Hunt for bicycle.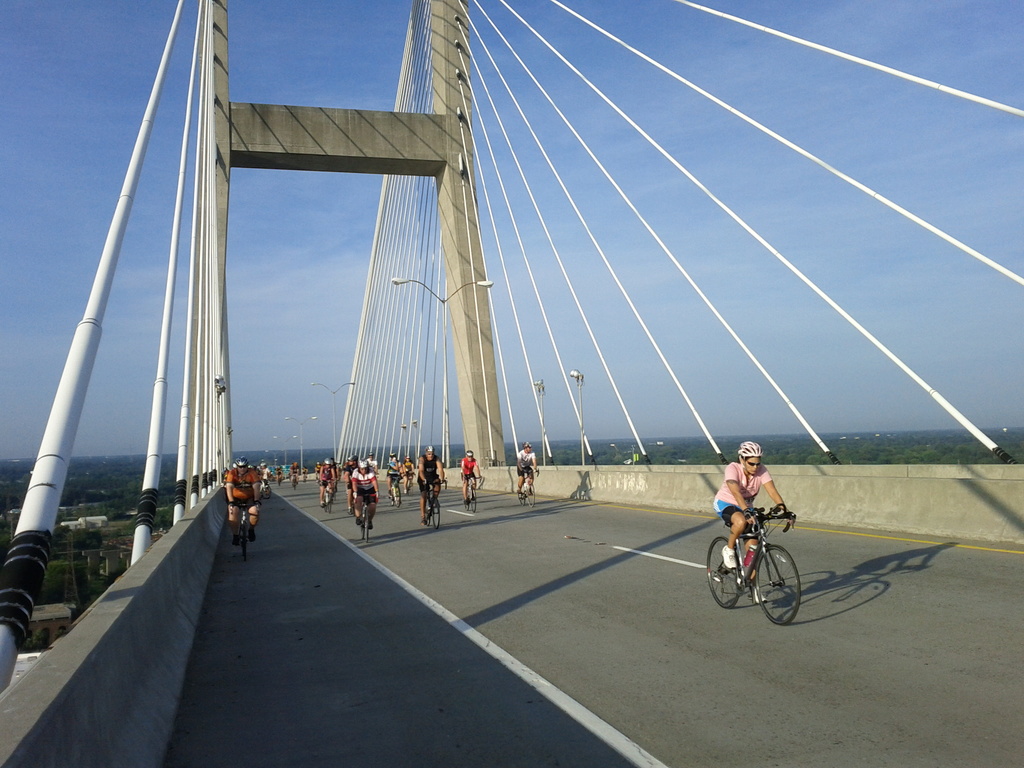
Hunted down at 355,491,376,543.
